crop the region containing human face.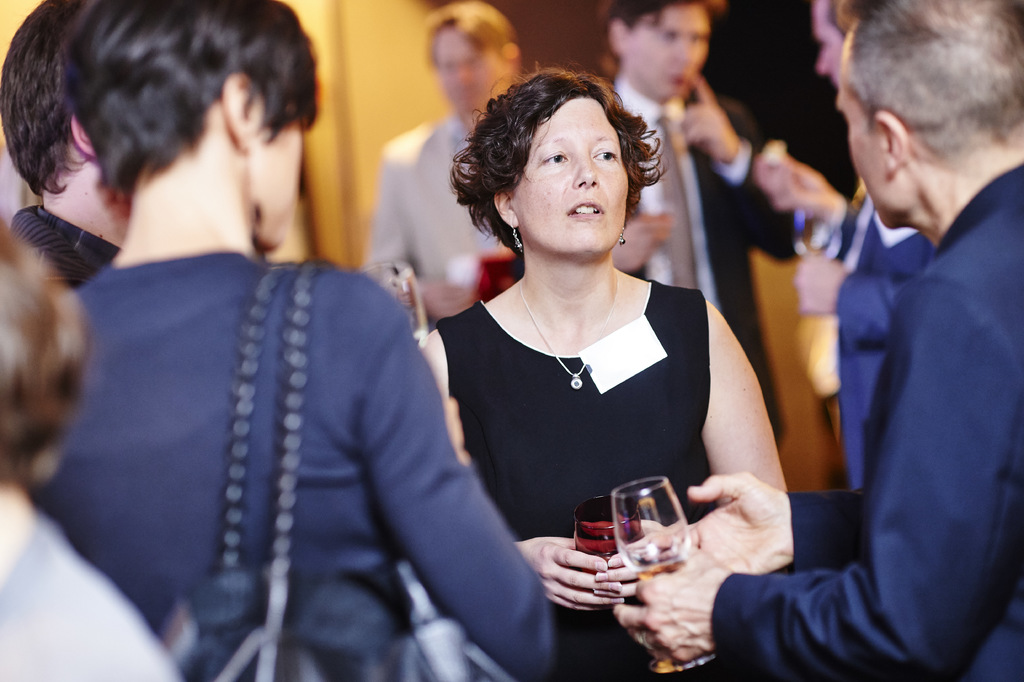
Crop region: 630, 3, 715, 96.
